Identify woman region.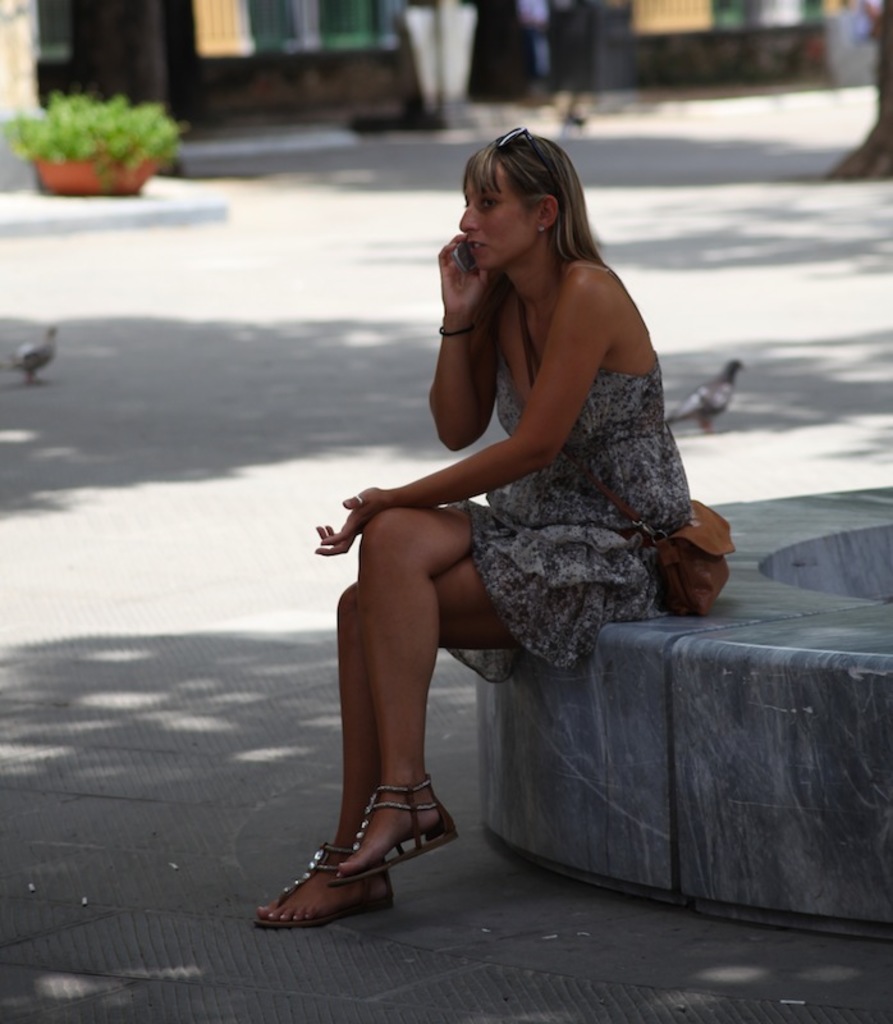
Region: <region>308, 138, 701, 876</region>.
